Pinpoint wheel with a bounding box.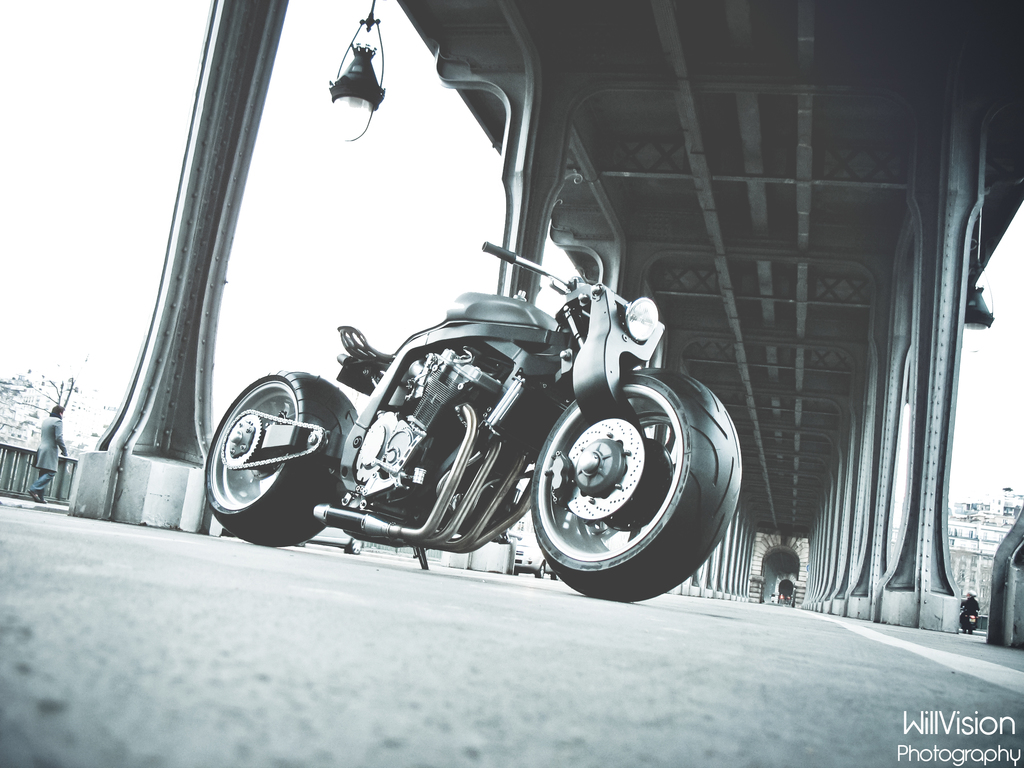
[205,366,344,528].
